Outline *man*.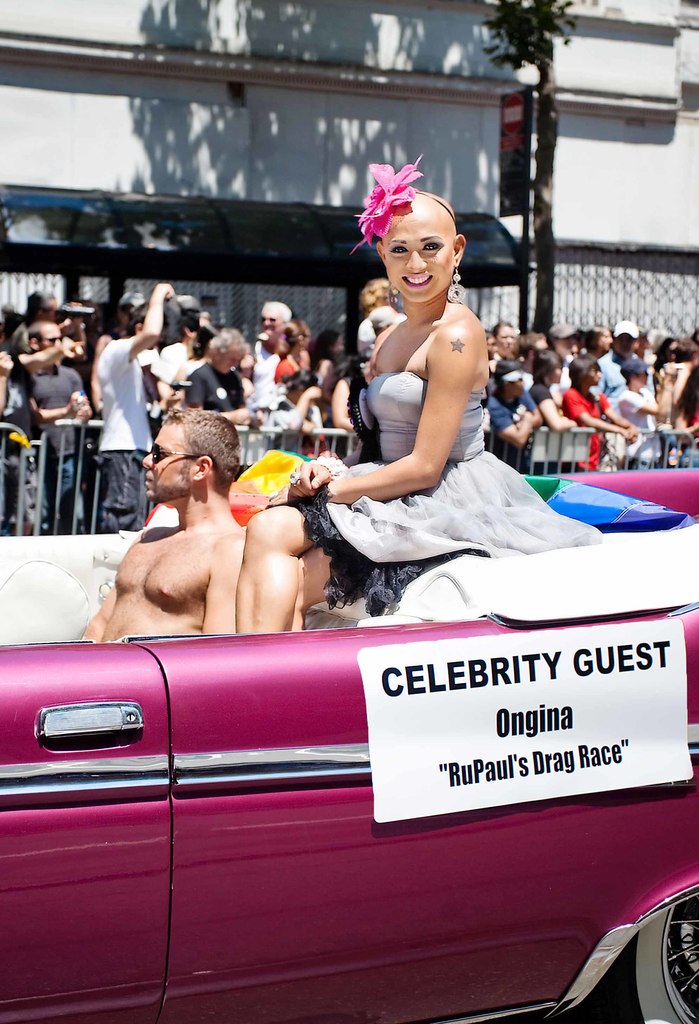
Outline: Rect(54, 428, 251, 656).
